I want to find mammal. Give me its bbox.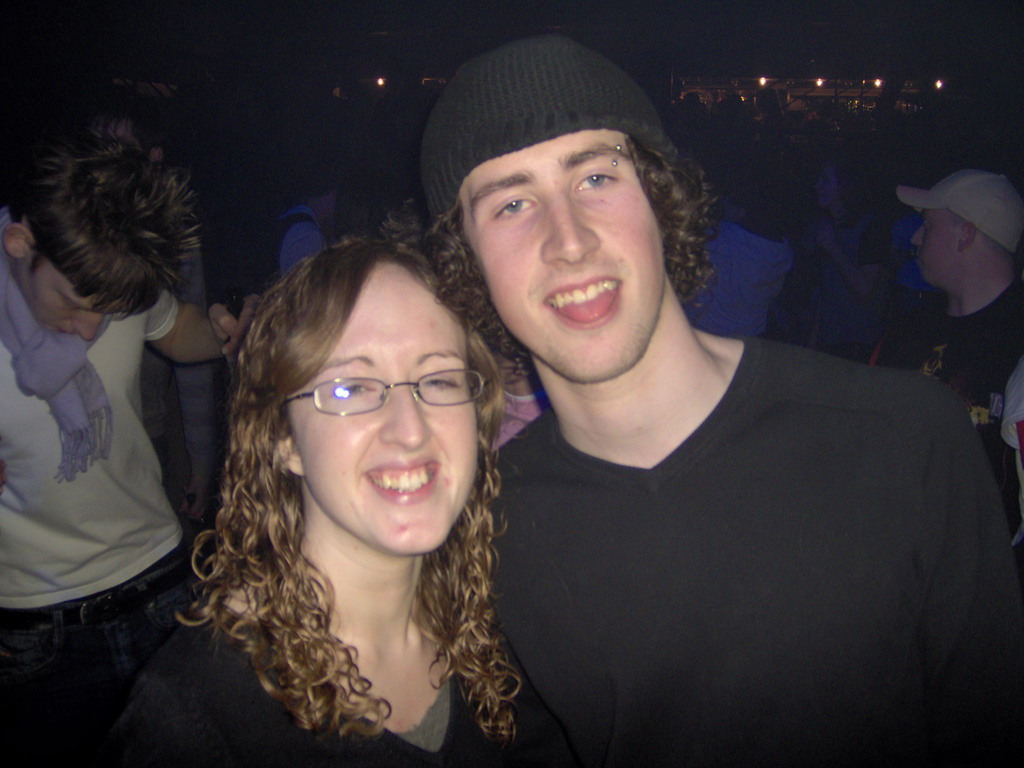
[86, 212, 572, 767].
